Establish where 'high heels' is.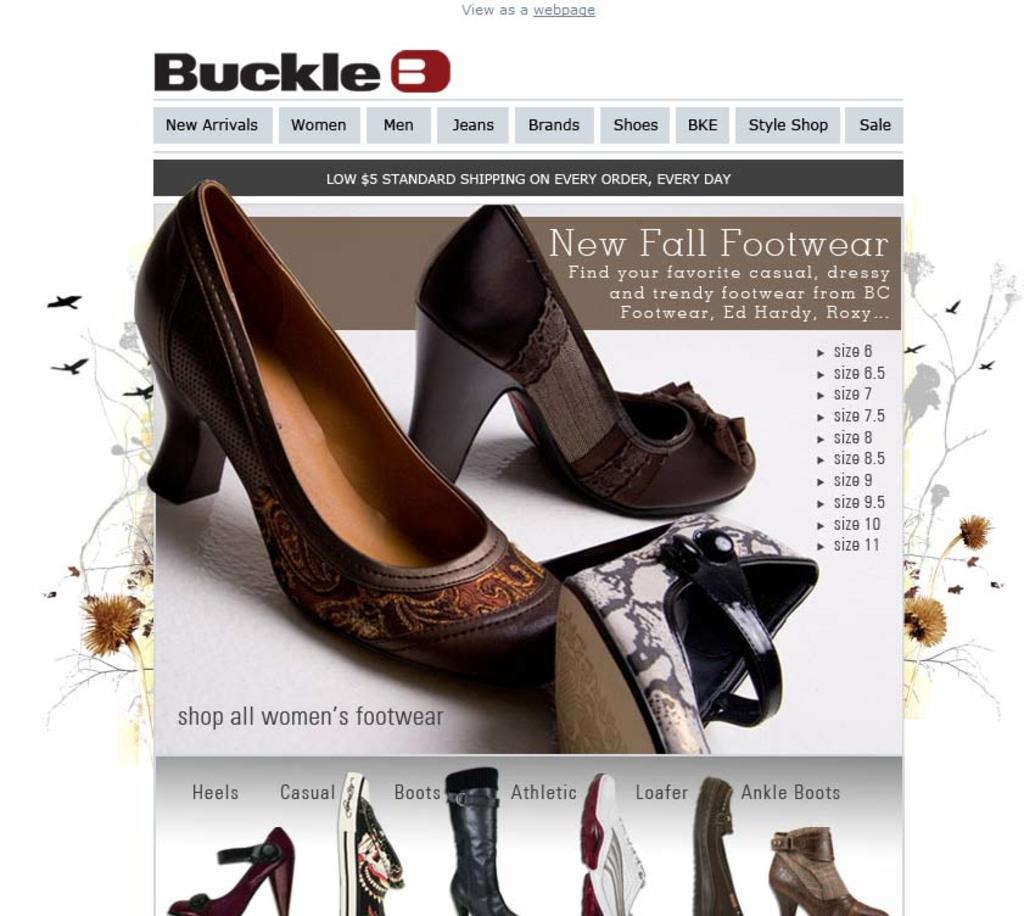
Established at BBox(164, 823, 296, 915).
